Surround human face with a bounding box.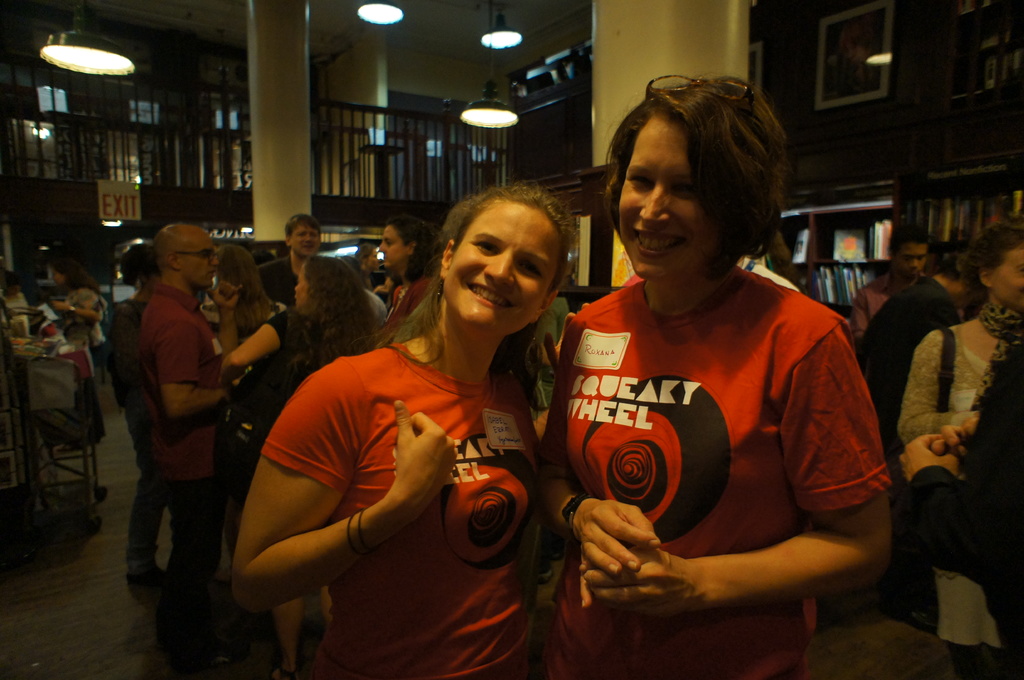
<bbox>291, 223, 318, 257</bbox>.
